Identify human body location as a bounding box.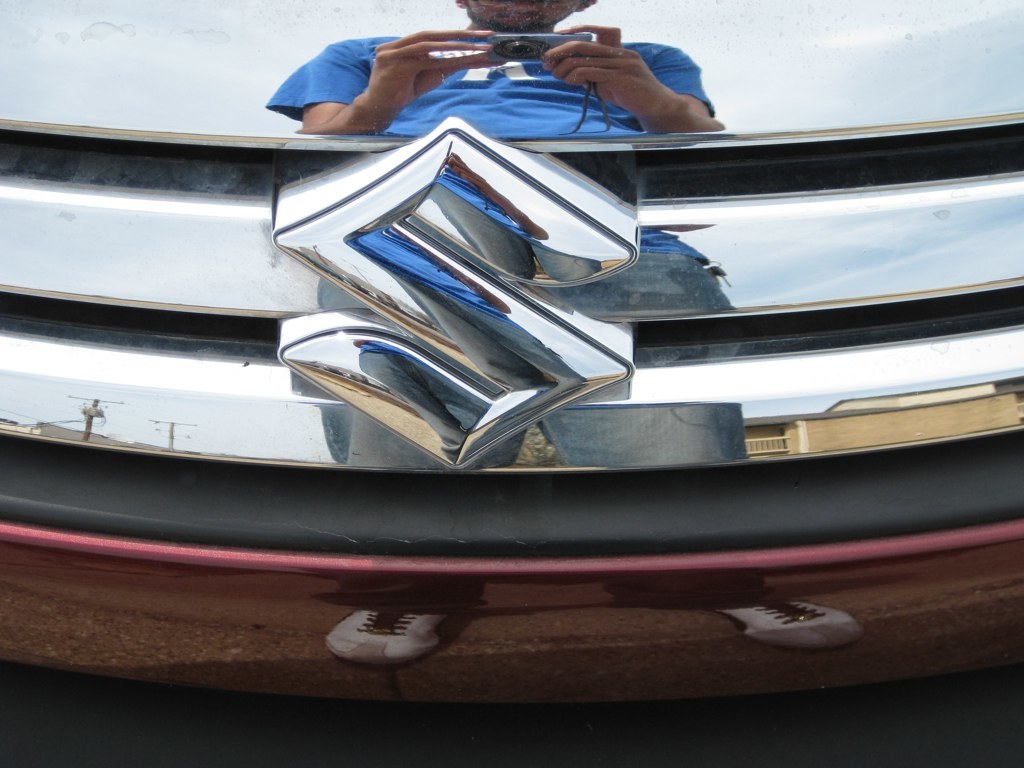
bbox=(264, 13, 735, 148).
